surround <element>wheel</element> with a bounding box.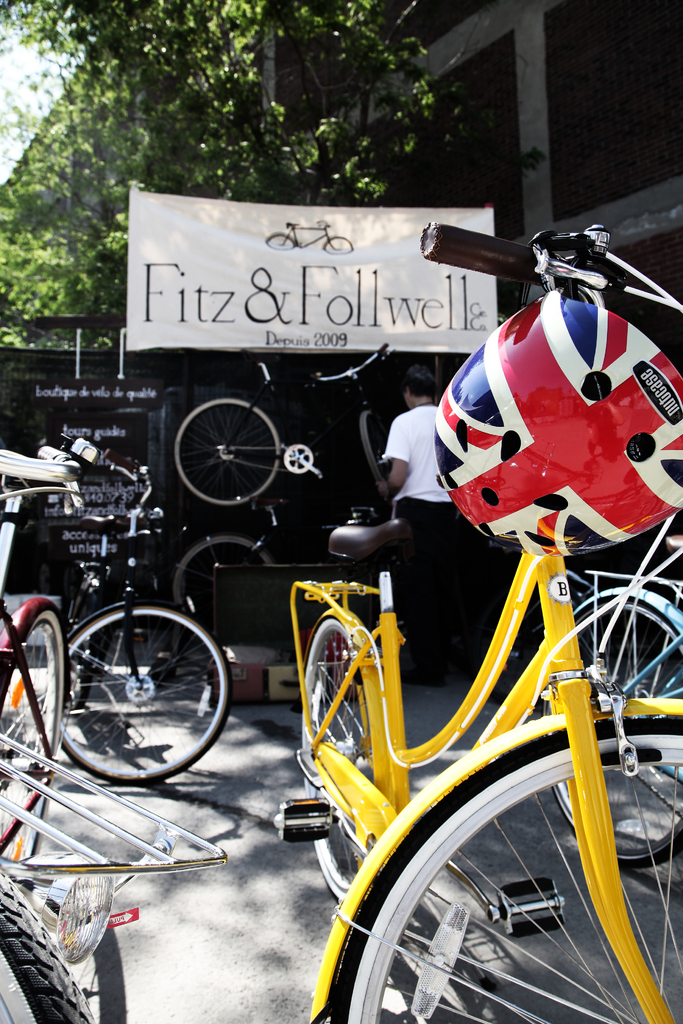
l=362, t=406, r=402, b=480.
